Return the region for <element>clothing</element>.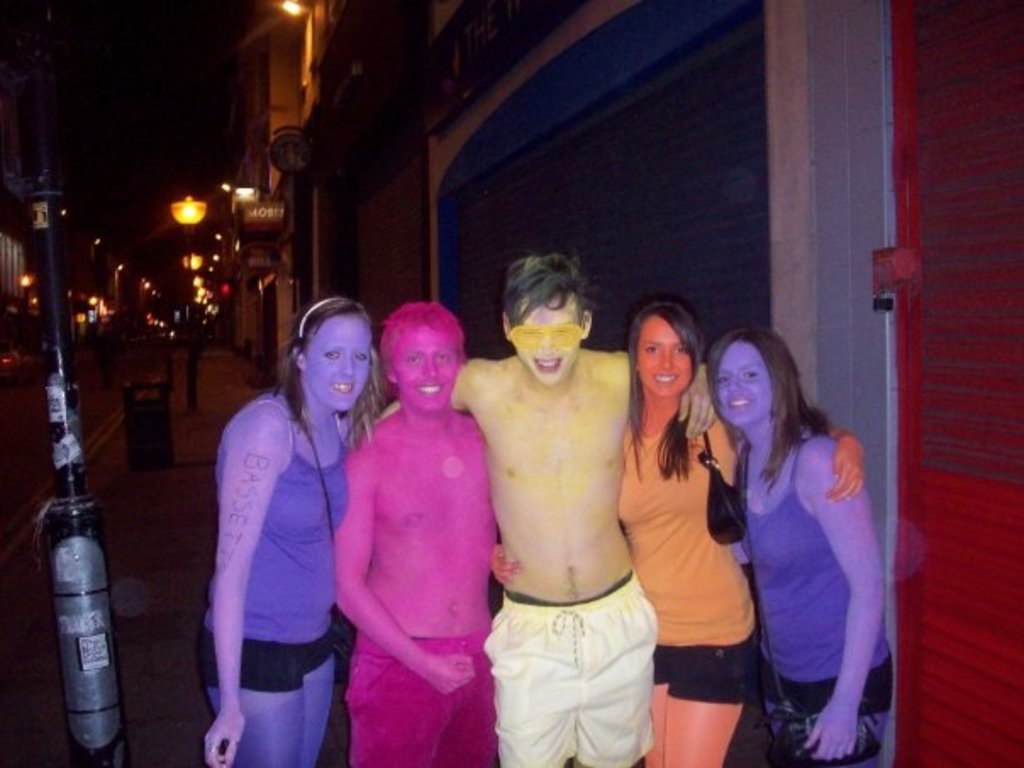
left=614, top=415, right=758, bottom=705.
